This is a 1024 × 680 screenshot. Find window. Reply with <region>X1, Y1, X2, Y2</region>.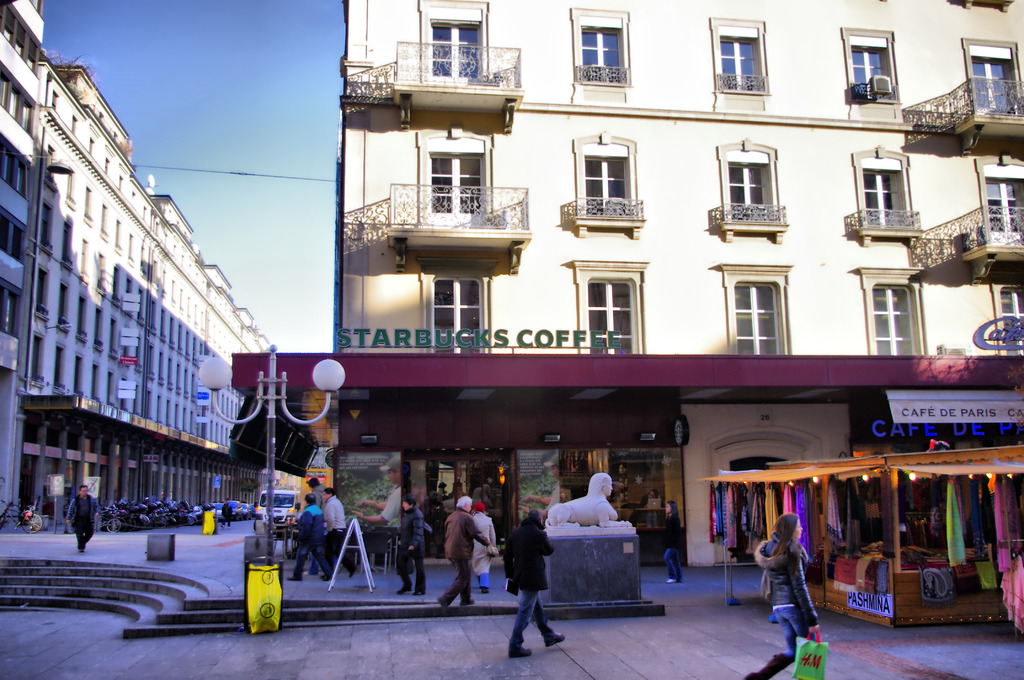
<region>840, 24, 904, 106</region>.
